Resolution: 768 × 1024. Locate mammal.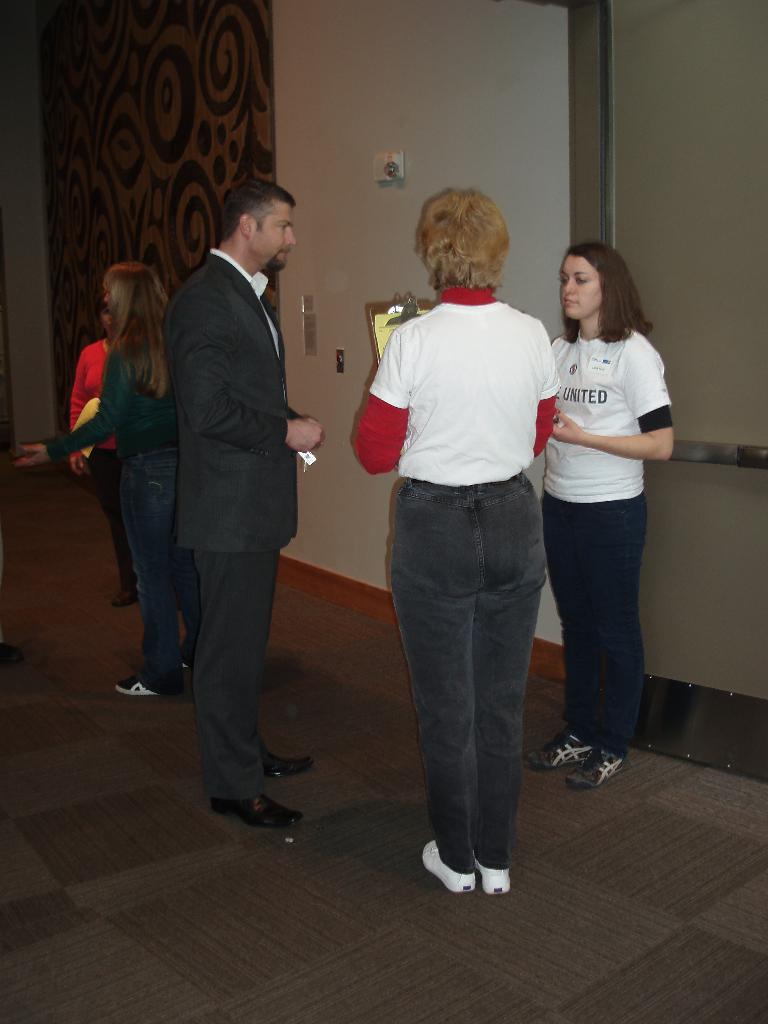
BBox(63, 291, 142, 607).
